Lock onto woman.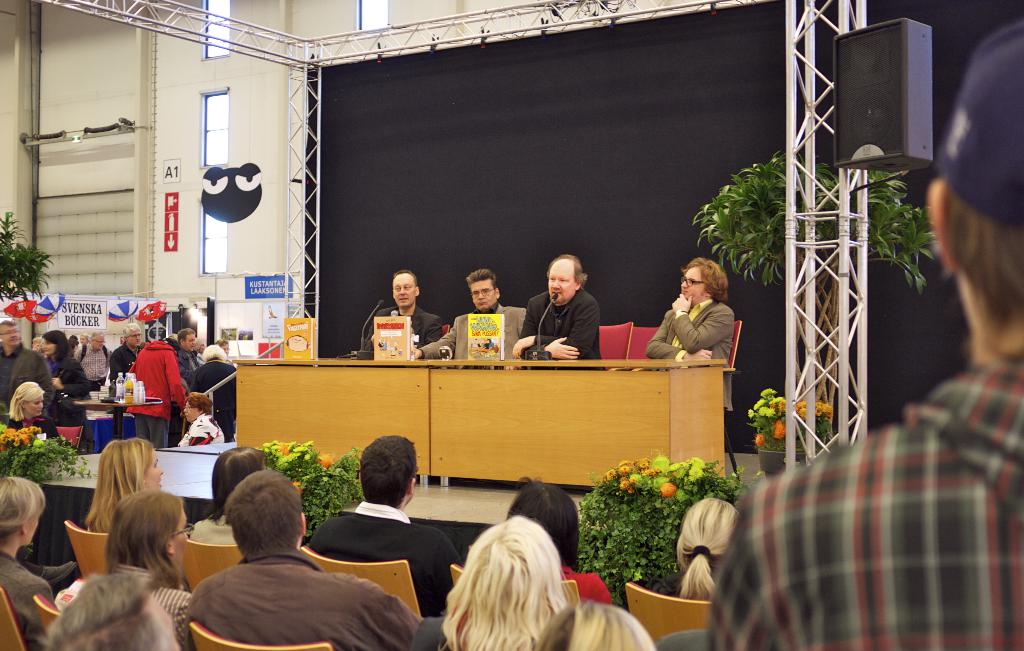
Locked: (x1=0, y1=473, x2=60, y2=645).
